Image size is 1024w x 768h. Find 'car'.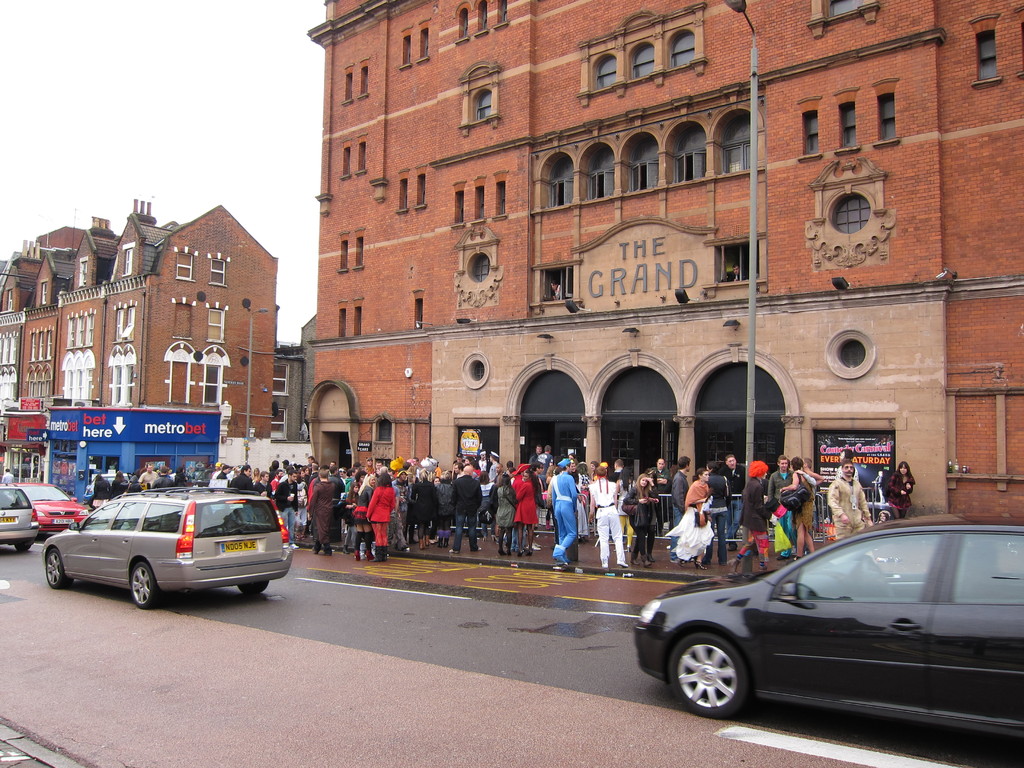
25 482 91 534.
